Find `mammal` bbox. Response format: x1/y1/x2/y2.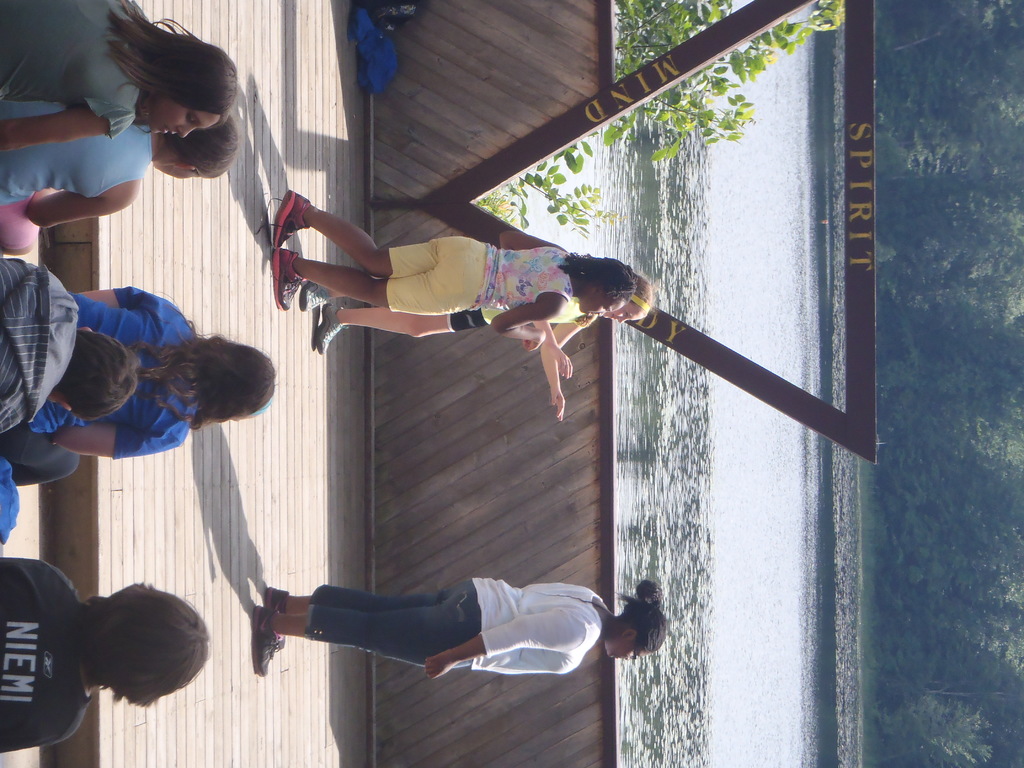
0/109/238/270.
